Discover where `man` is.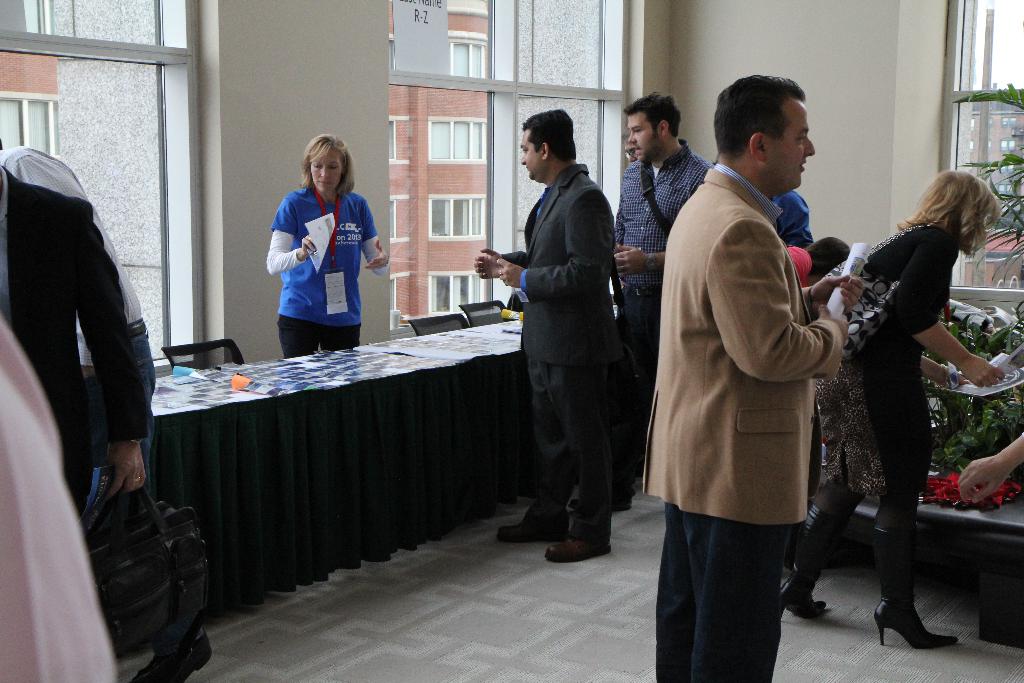
Discovered at bbox(570, 89, 713, 513).
